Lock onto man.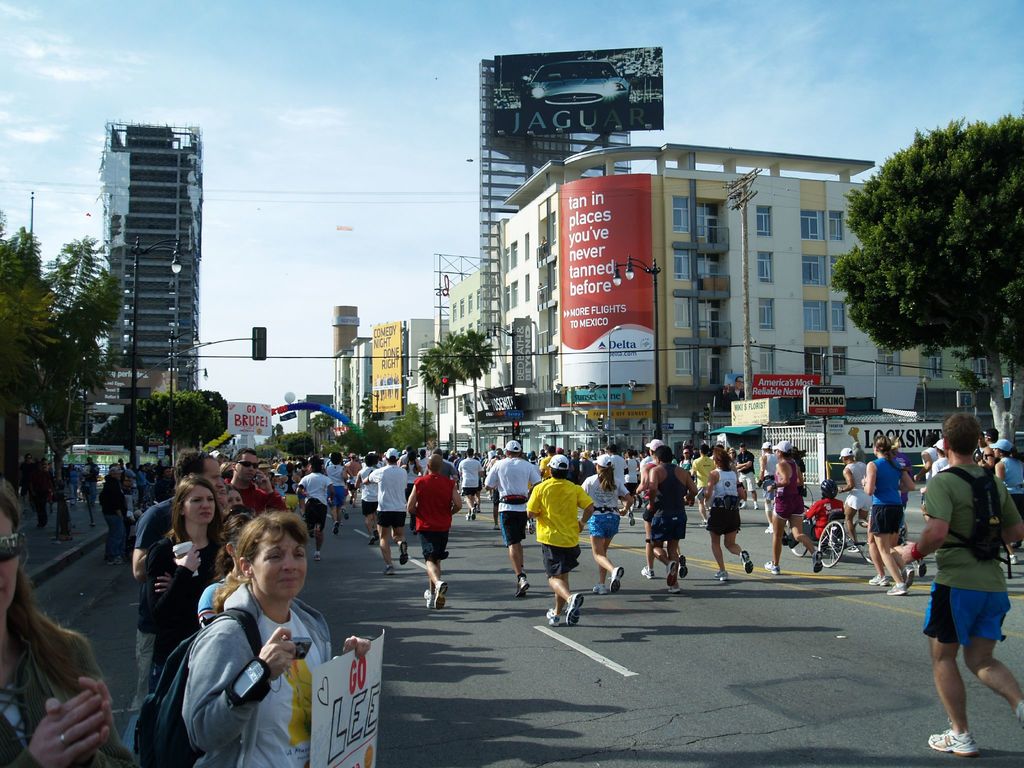
Locked: <bbox>221, 447, 294, 514</bbox>.
